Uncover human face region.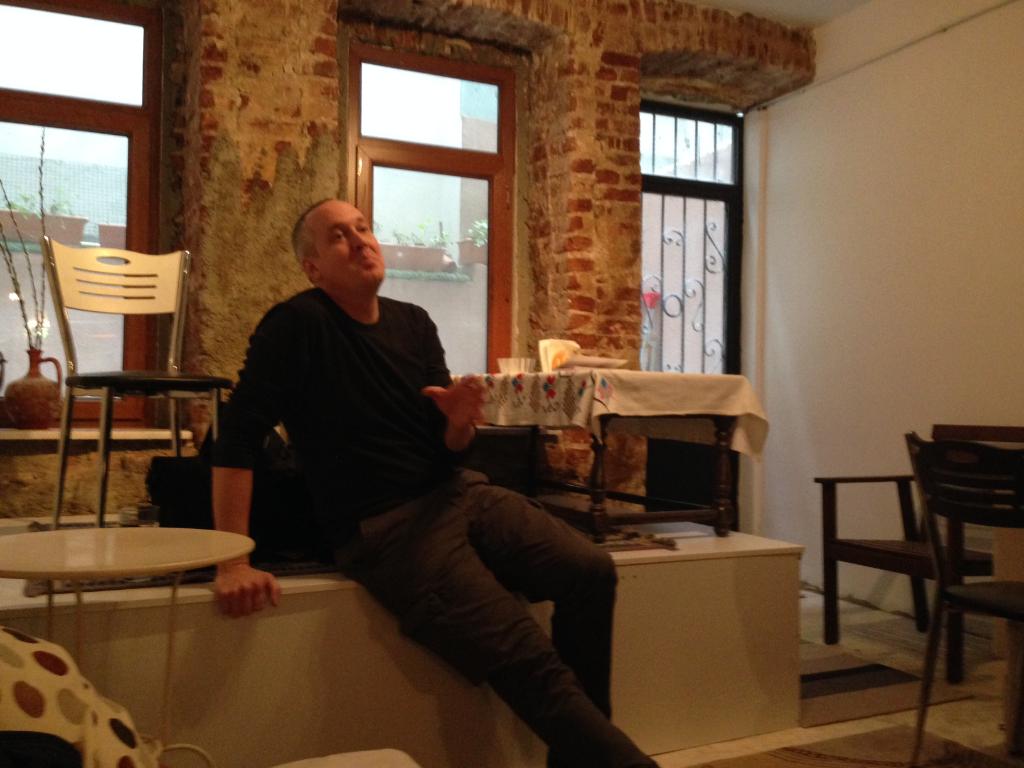
Uncovered: rect(306, 196, 384, 284).
